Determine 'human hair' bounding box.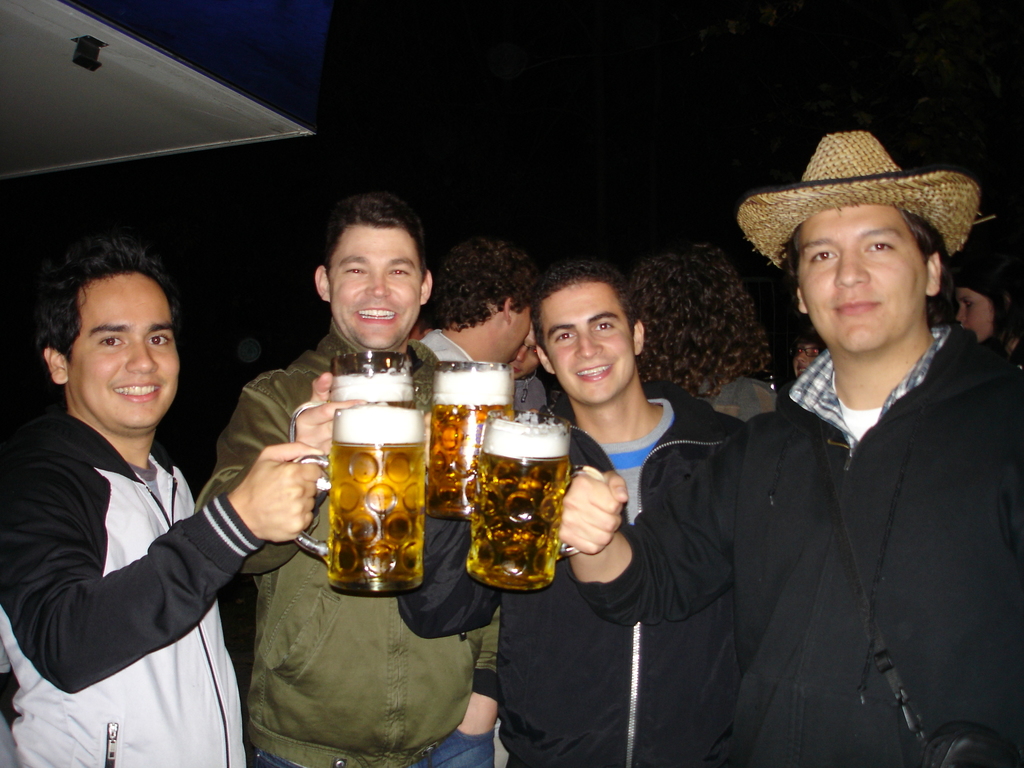
Determined: 427/237/540/335.
